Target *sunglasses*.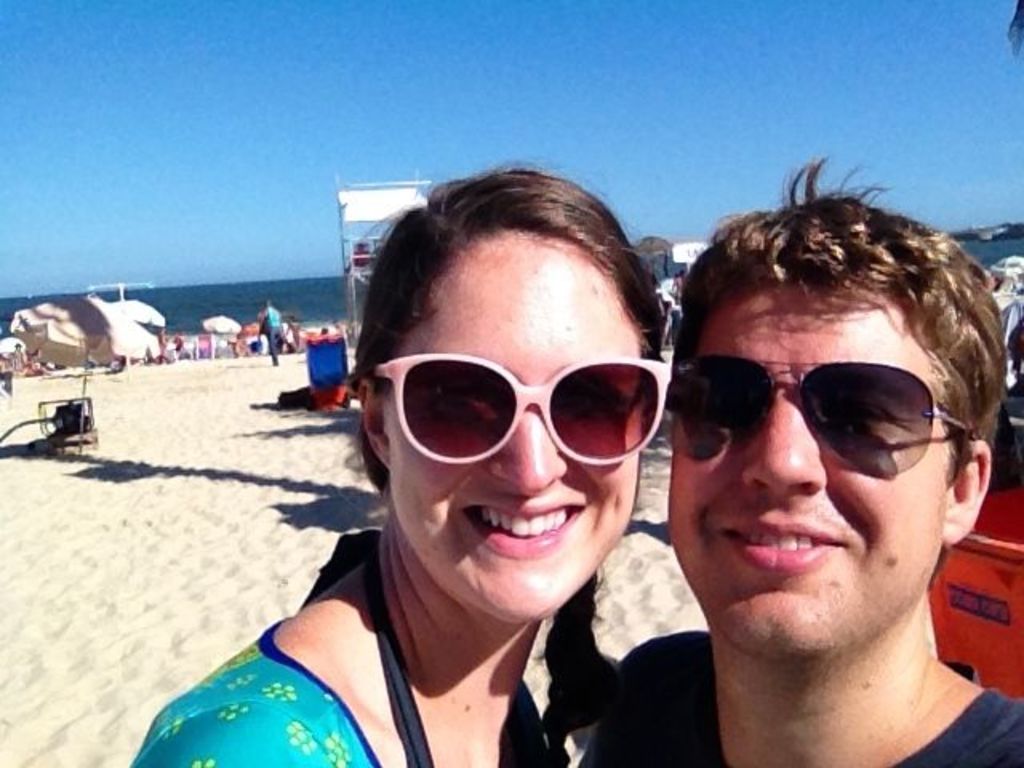
Target region: bbox(371, 350, 672, 467).
